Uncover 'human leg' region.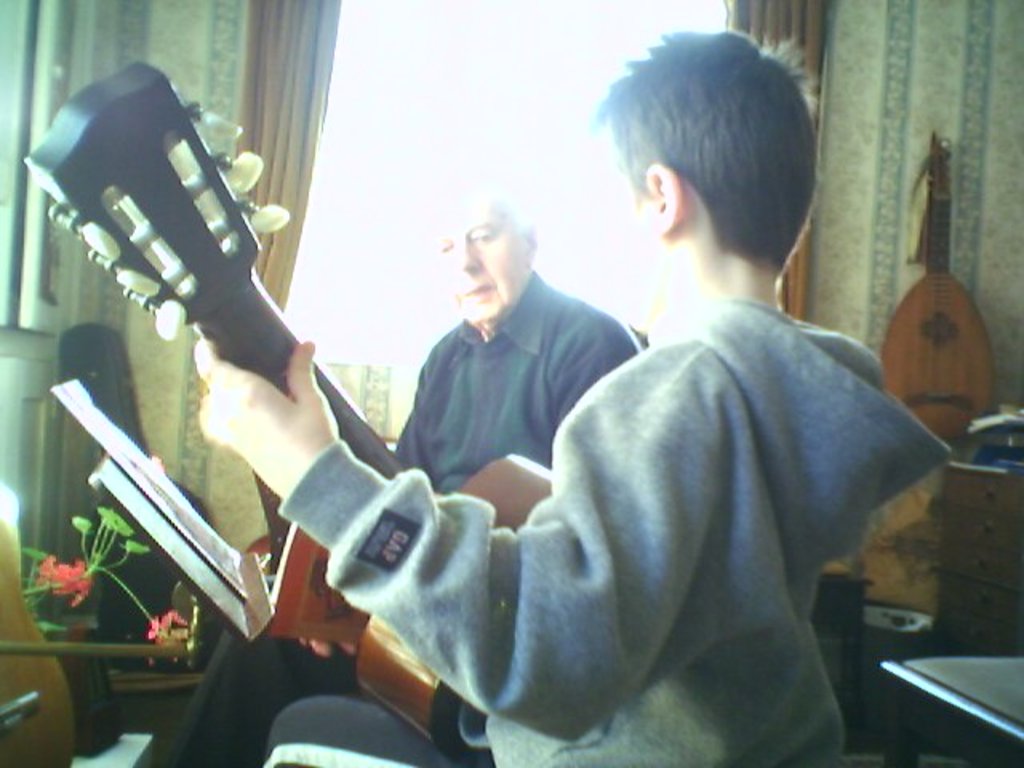
Uncovered: left=162, top=632, right=357, bottom=766.
